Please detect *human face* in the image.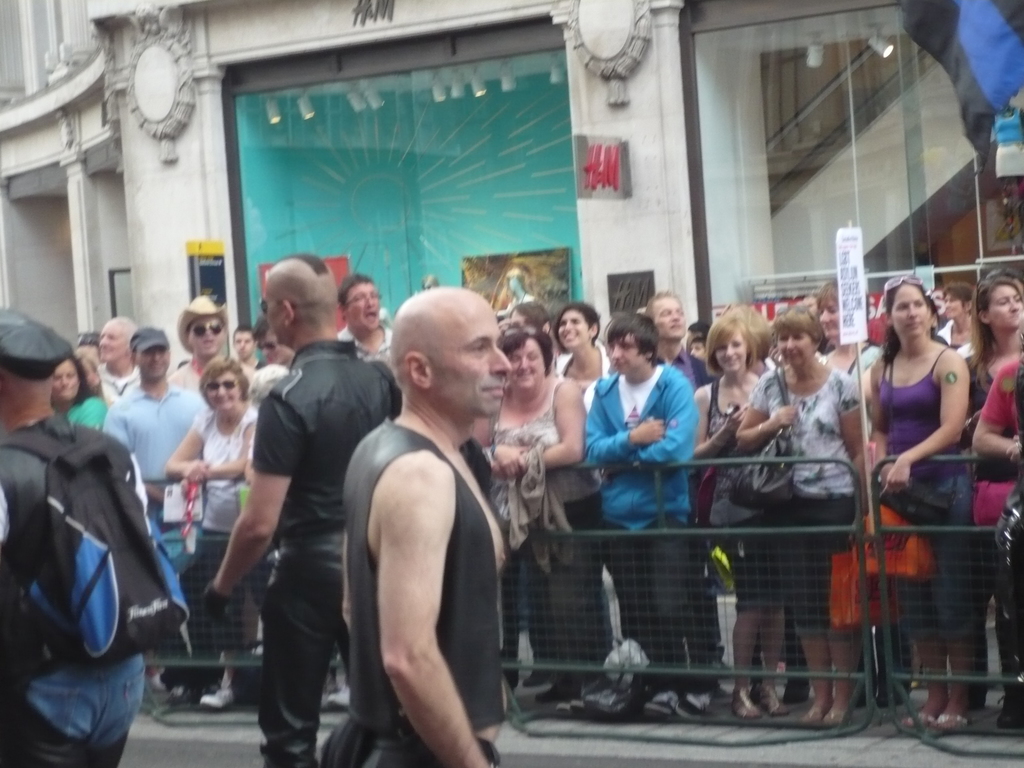
x1=236 y1=332 x2=252 y2=361.
